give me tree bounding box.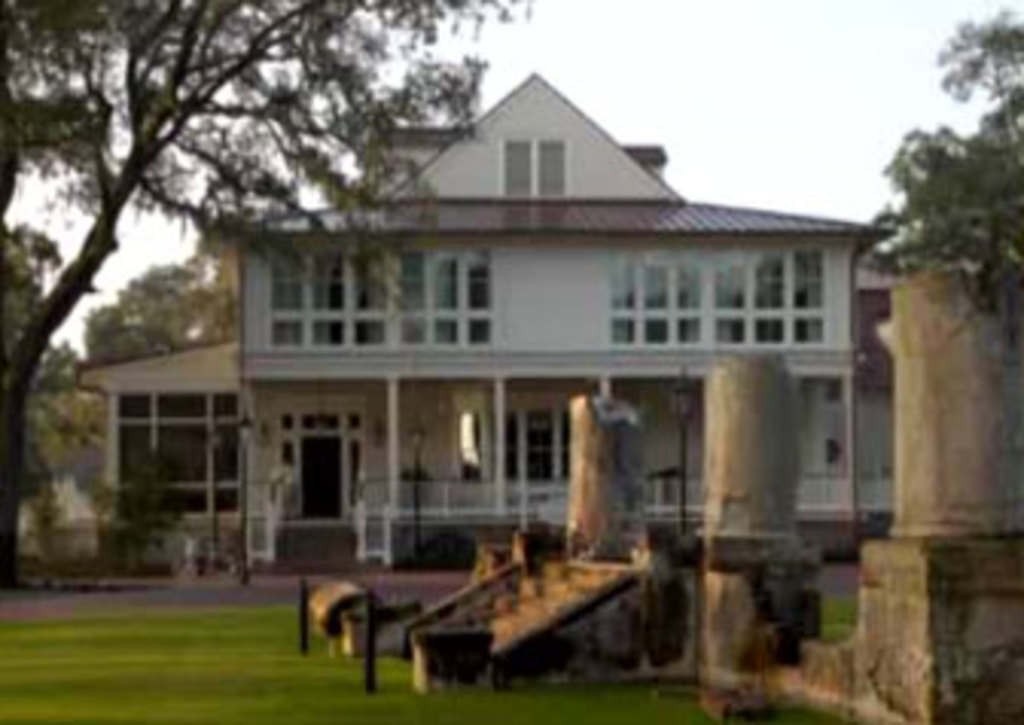
box=[0, 232, 241, 396].
